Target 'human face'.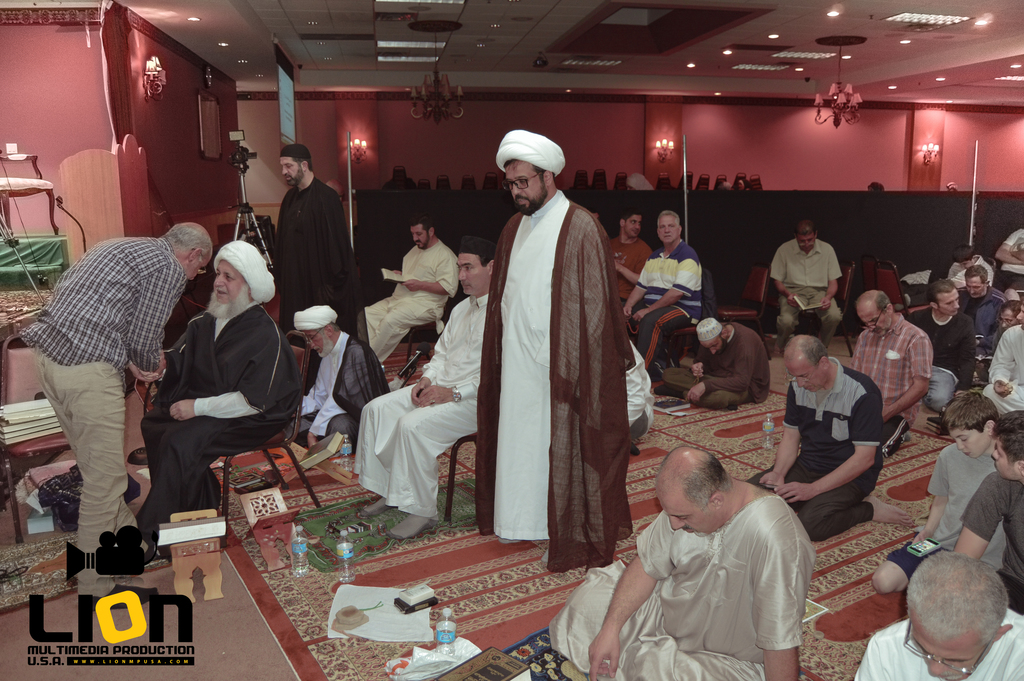
Target region: {"left": 992, "top": 438, "right": 1013, "bottom": 479}.
